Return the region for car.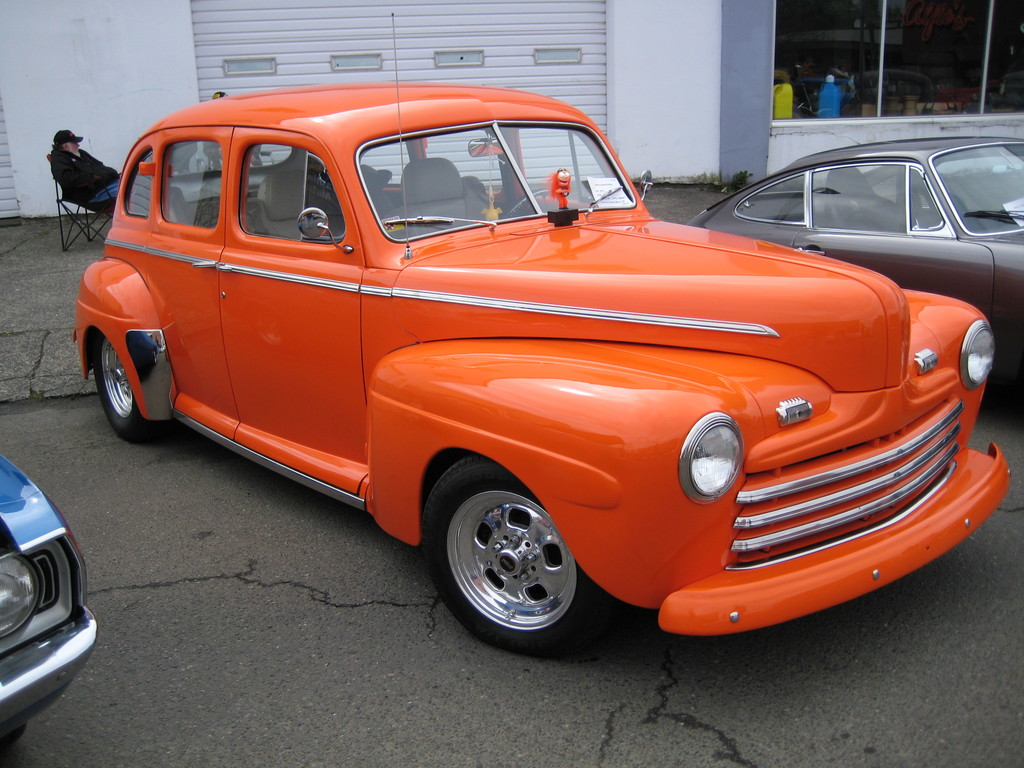
BBox(71, 10, 1011, 653).
